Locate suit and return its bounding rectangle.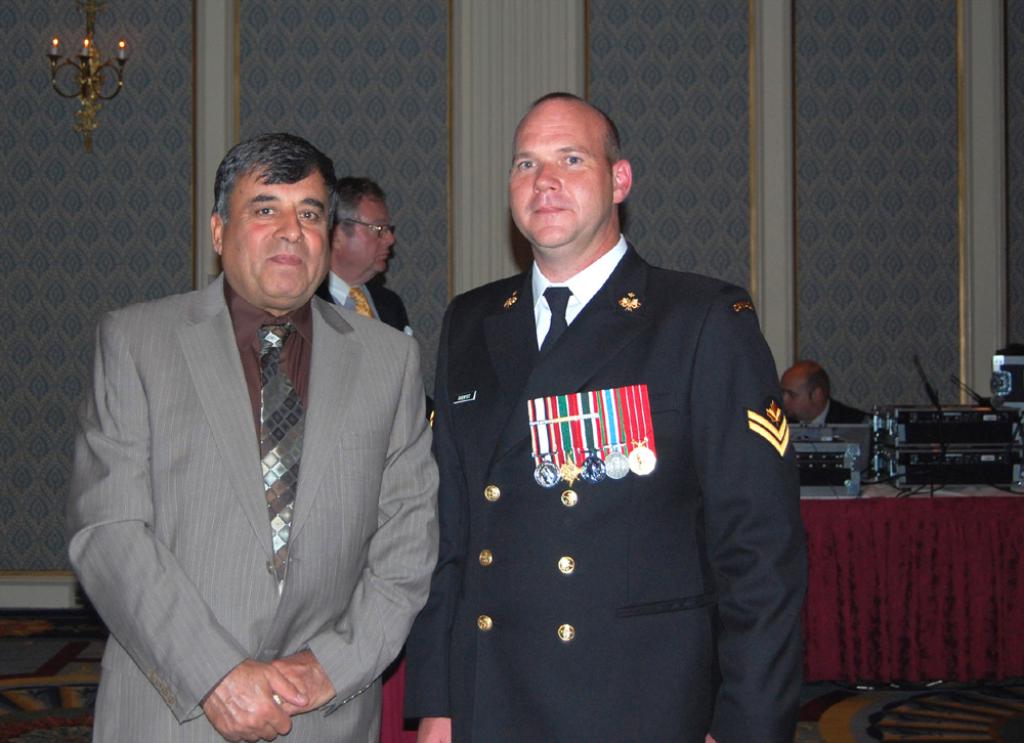
{"left": 315, "top": 282, "right": 429, "bottom": 423}.
